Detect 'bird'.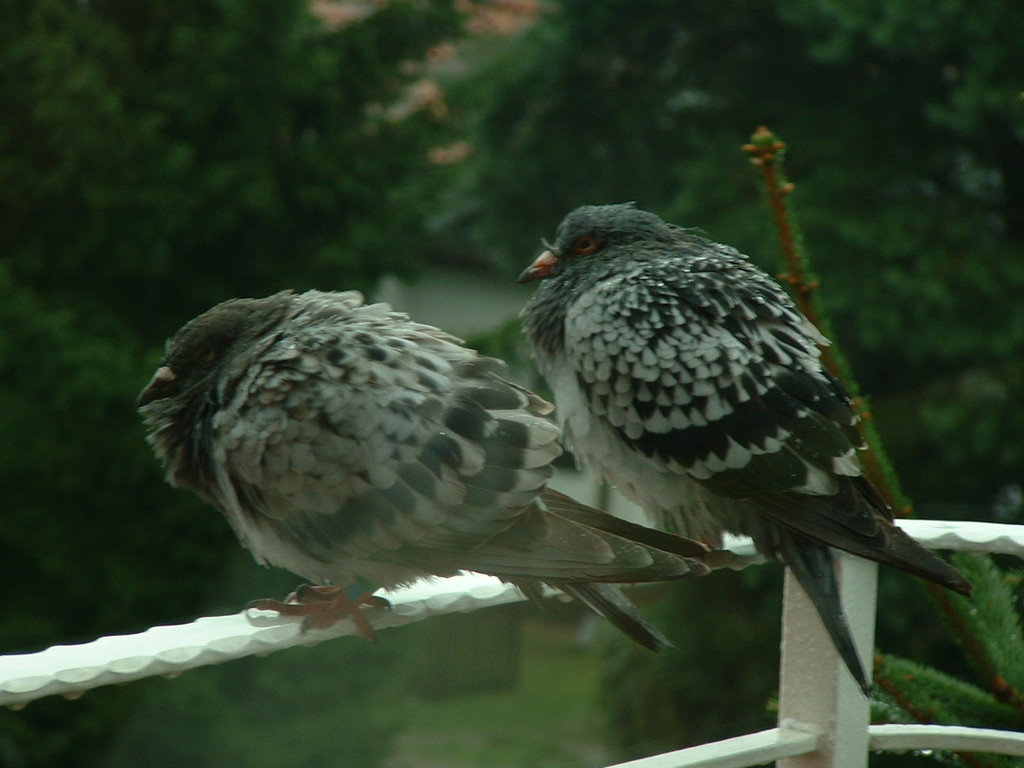
Detected at 498, 170, 972, 702.
